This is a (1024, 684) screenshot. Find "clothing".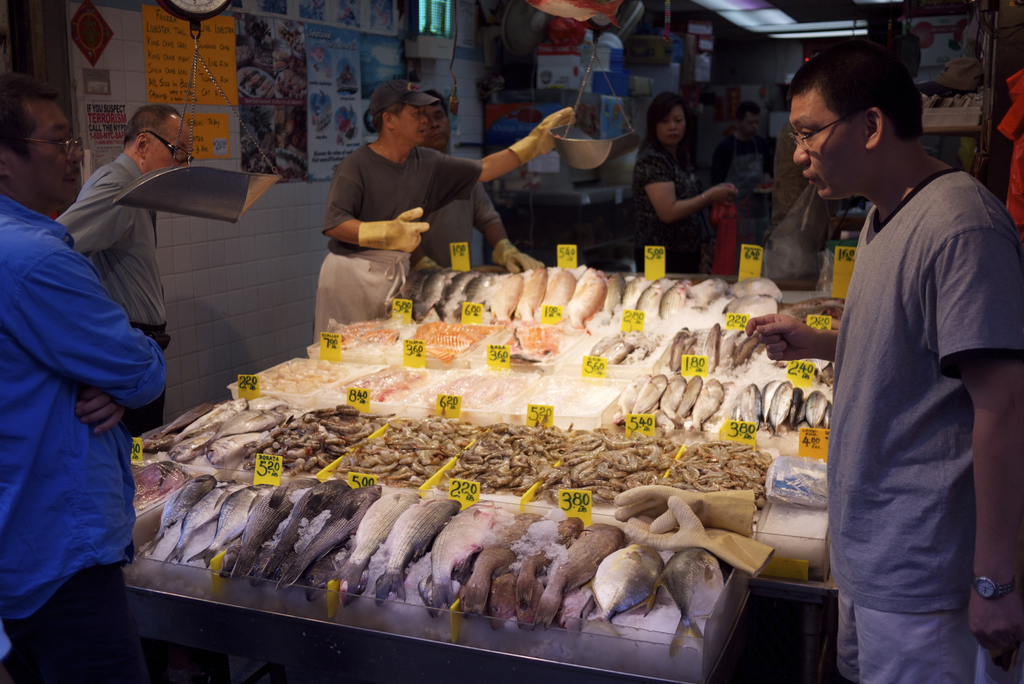
Bounding box: bbox=(308, 136, 481, 350).
